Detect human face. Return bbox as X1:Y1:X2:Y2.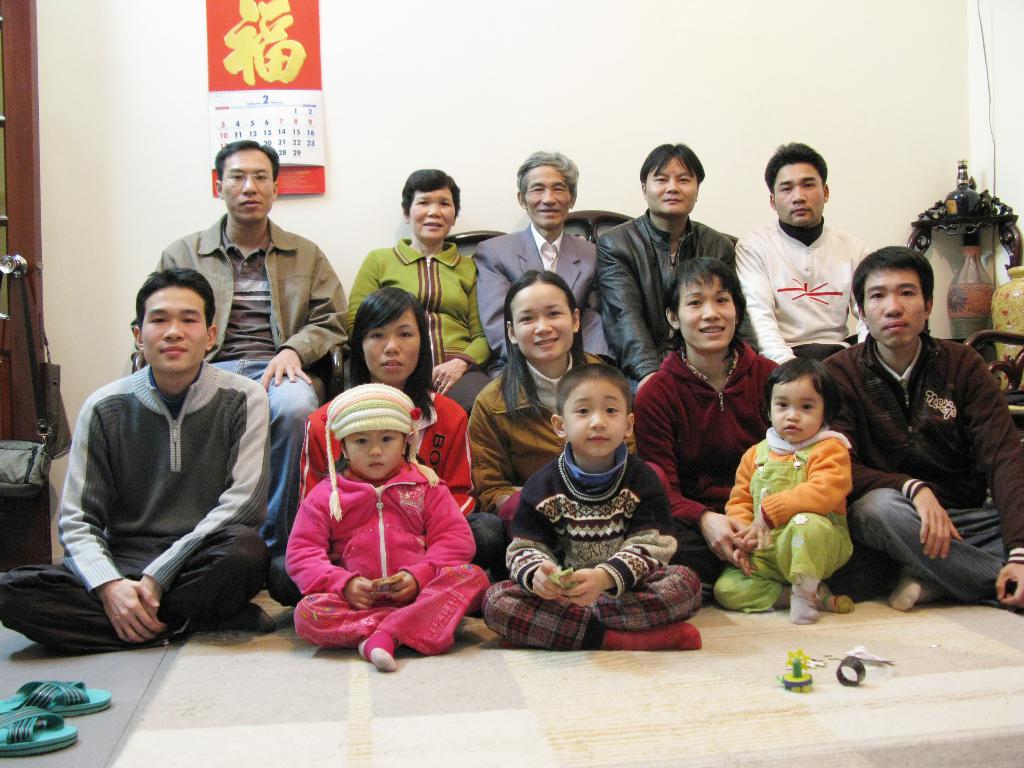
220:142:276:220.
